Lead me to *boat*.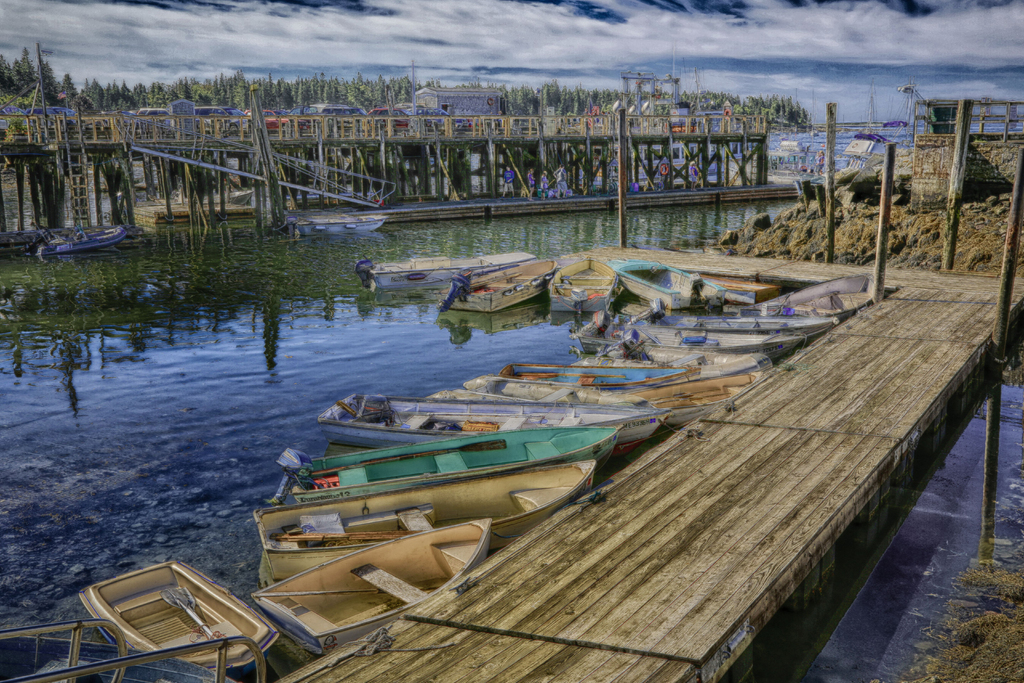
Lead to 727,272,863,320.
